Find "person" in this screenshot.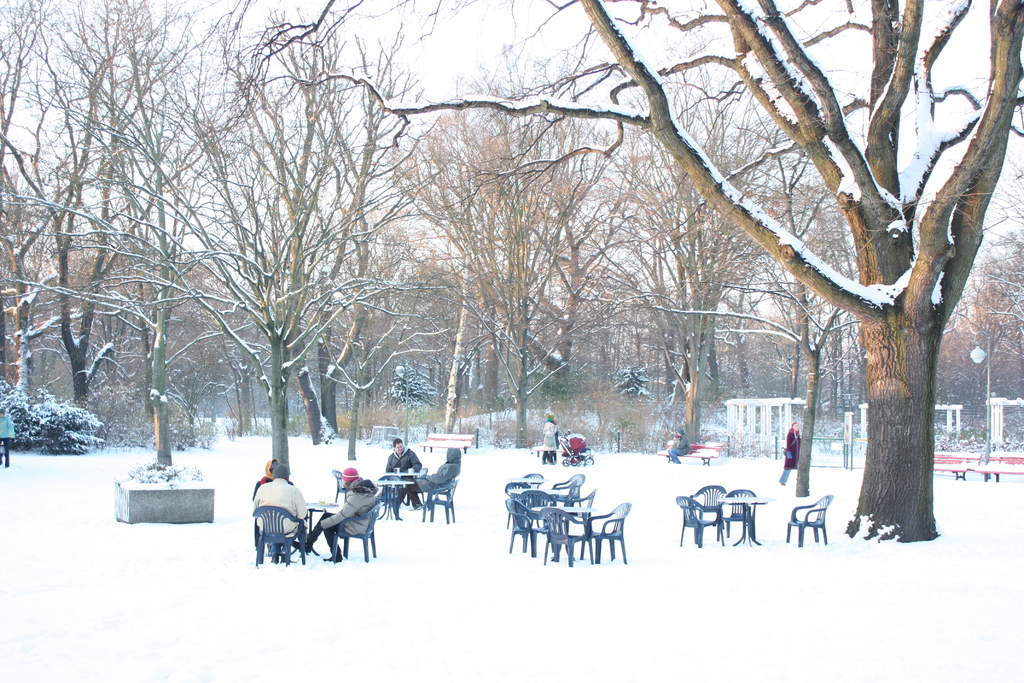
The bounding box for "person" is box(252, 464, 310, 566).
